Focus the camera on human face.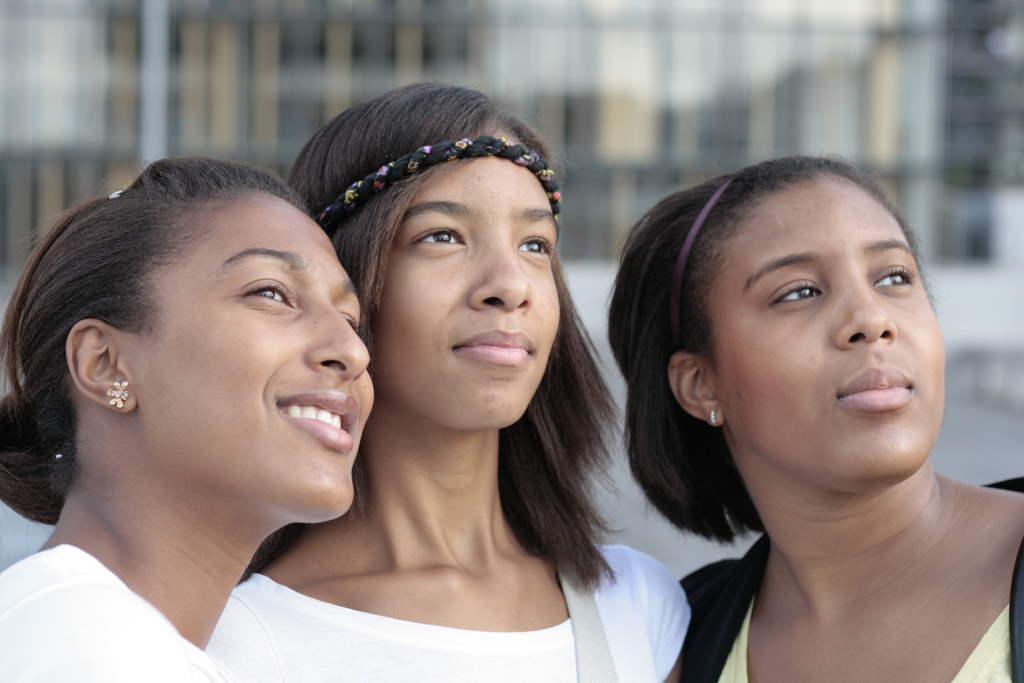
Focus region: BBox(707, 185, 949, 468).
